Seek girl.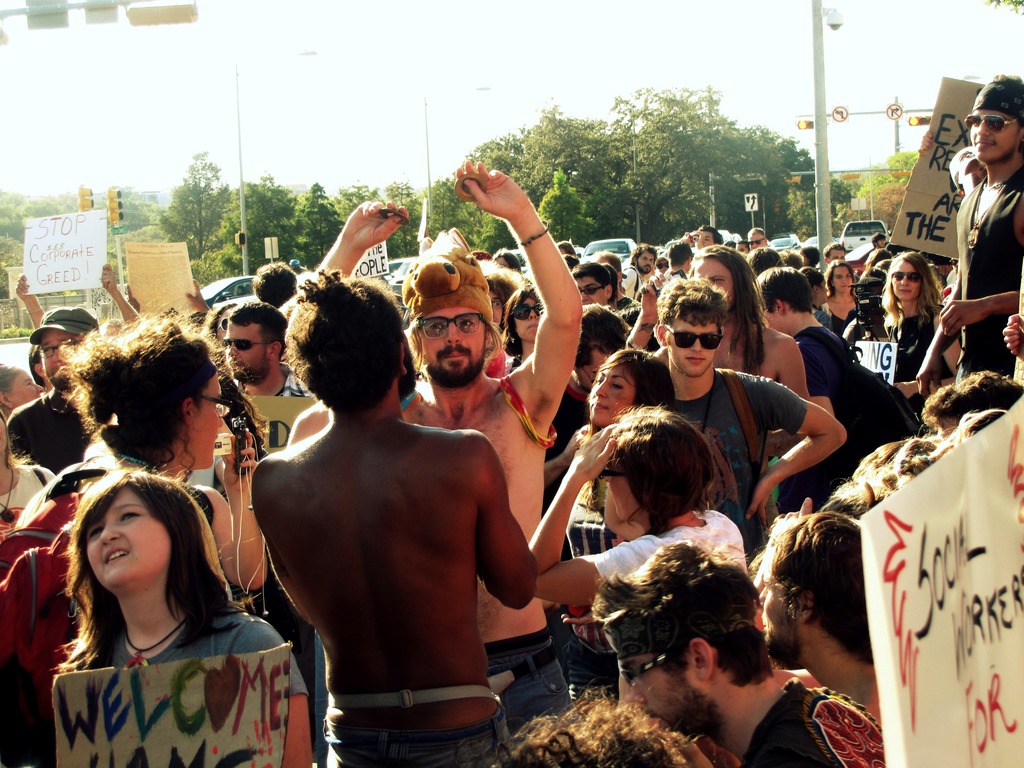
crop(588, 349, 676, 429).
